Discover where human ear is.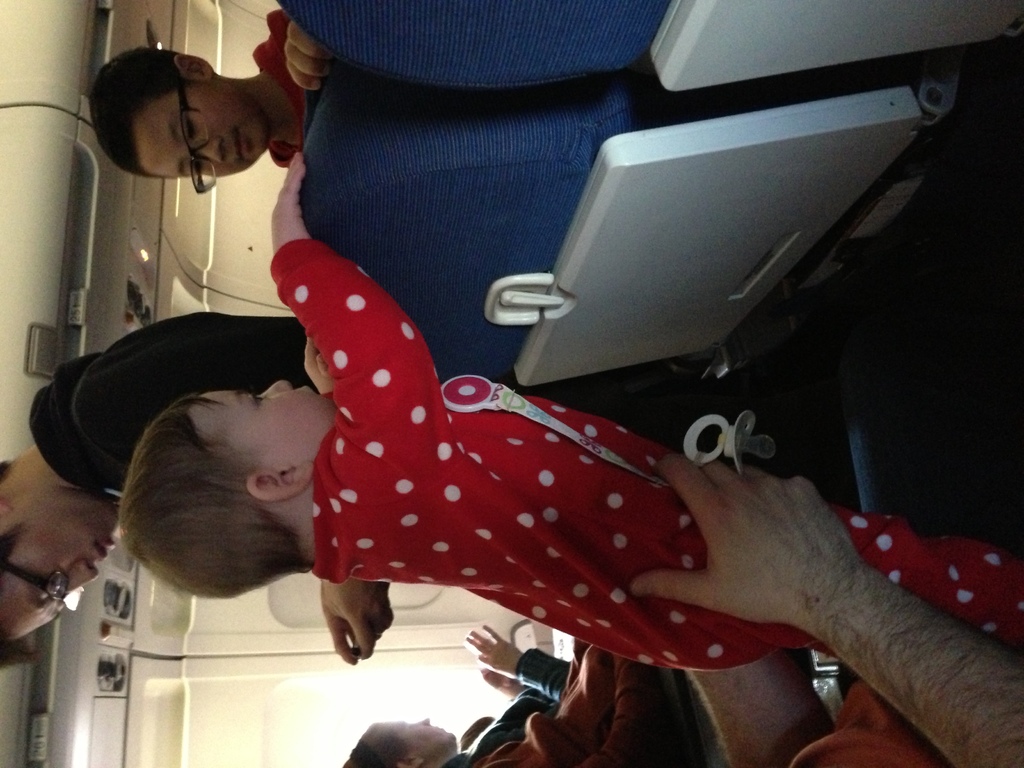
Discovered at x1=397, y1=759, x2=424, y2=764.
